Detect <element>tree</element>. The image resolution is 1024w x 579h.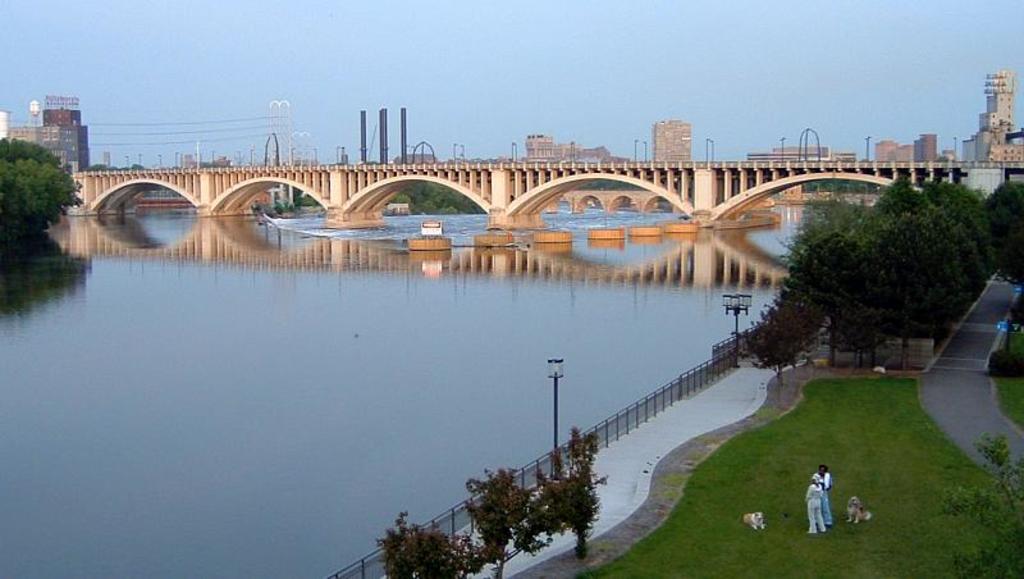
bbox=(463, 462, 534, 578).
